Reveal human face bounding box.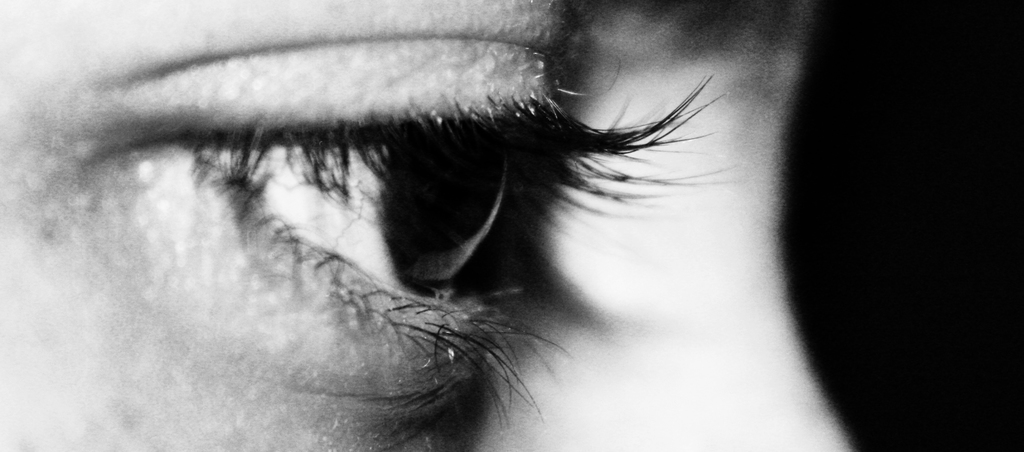
Revealed: {"x1": 0, "y1": 0, "x2": 863, "y2": 451}.
